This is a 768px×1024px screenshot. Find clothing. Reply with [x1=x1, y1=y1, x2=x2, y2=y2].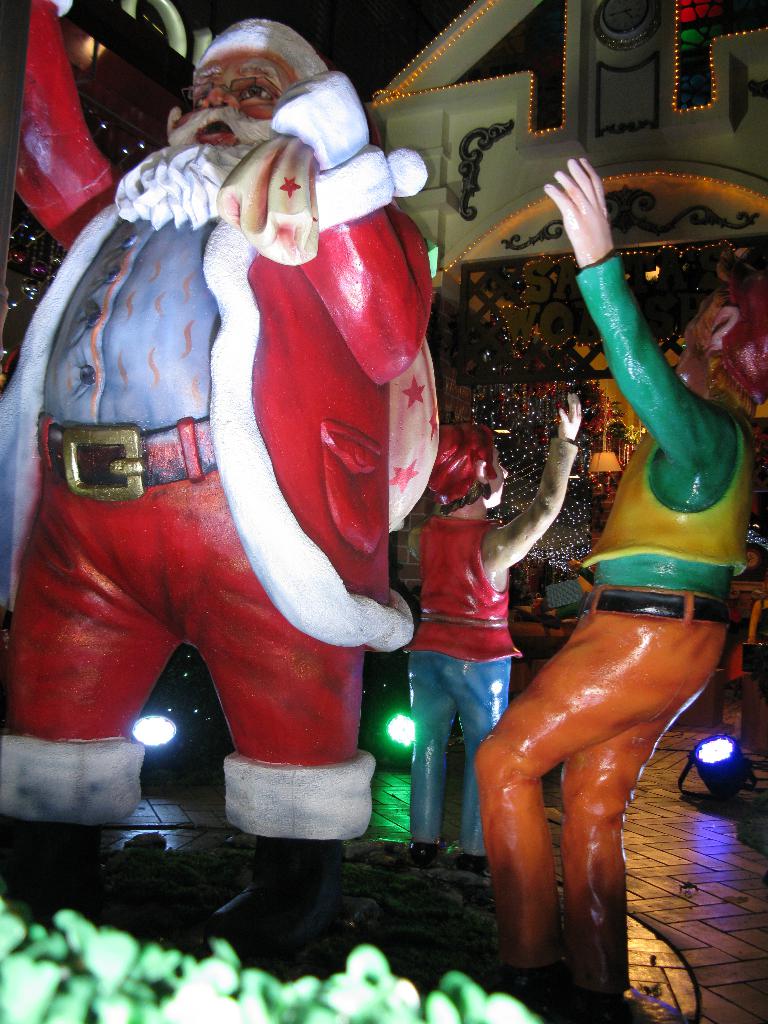
[x1=403, y1=430, x2=585, y2=843].
